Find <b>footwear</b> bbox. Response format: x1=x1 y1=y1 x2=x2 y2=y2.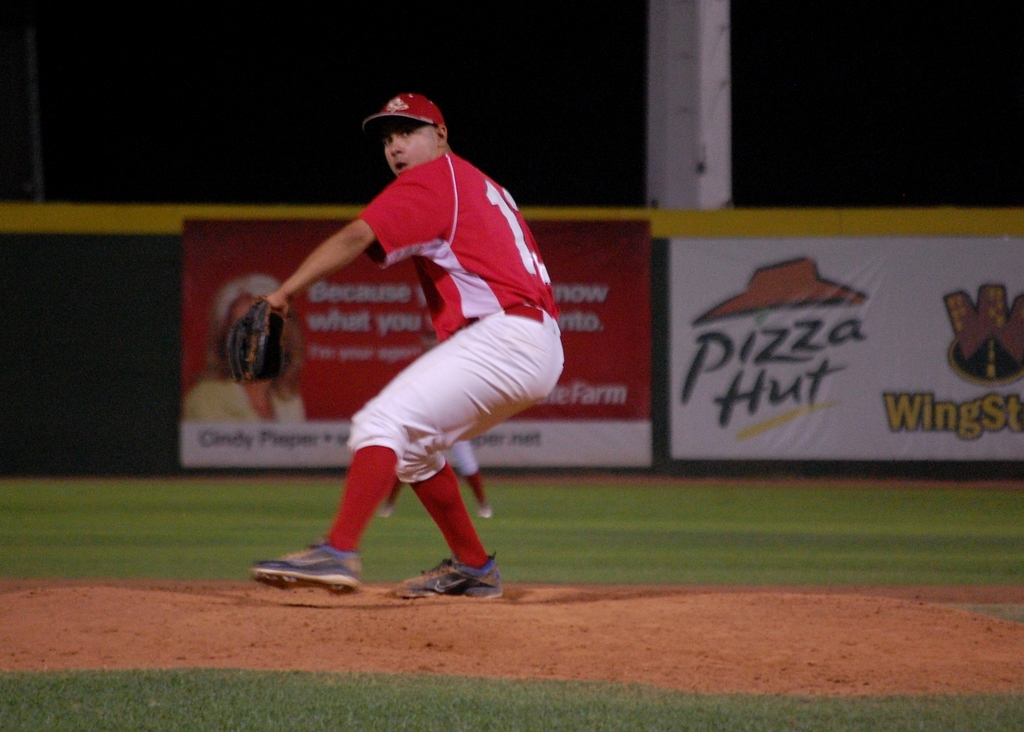
x1=387 y1=552 x2=505 y2=599.
